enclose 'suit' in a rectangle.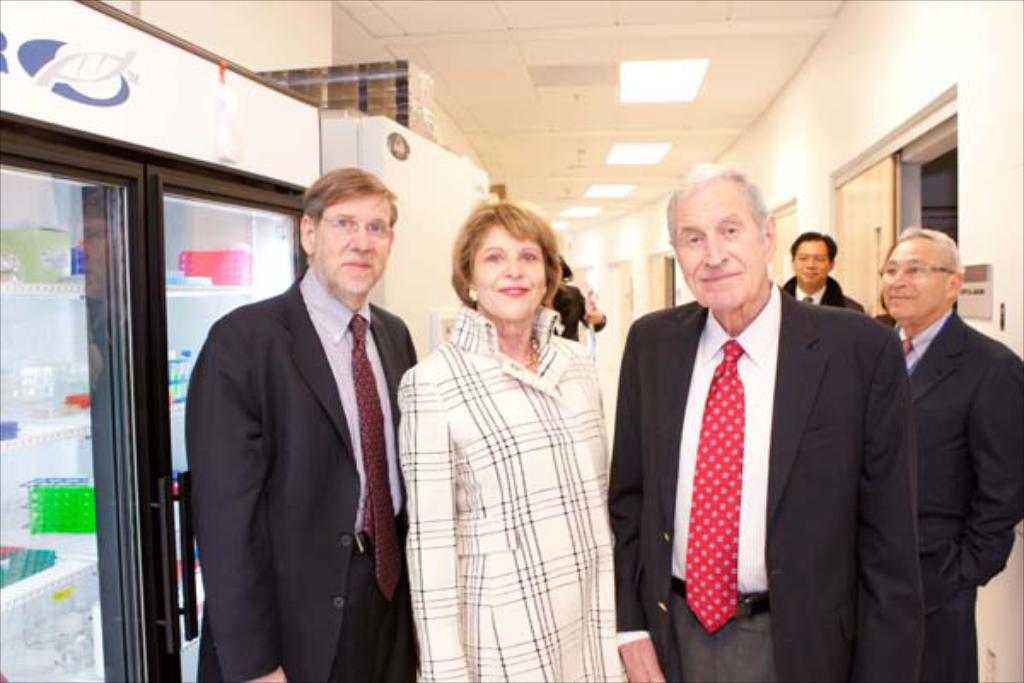
BBox(780, 277, 860, 314).
